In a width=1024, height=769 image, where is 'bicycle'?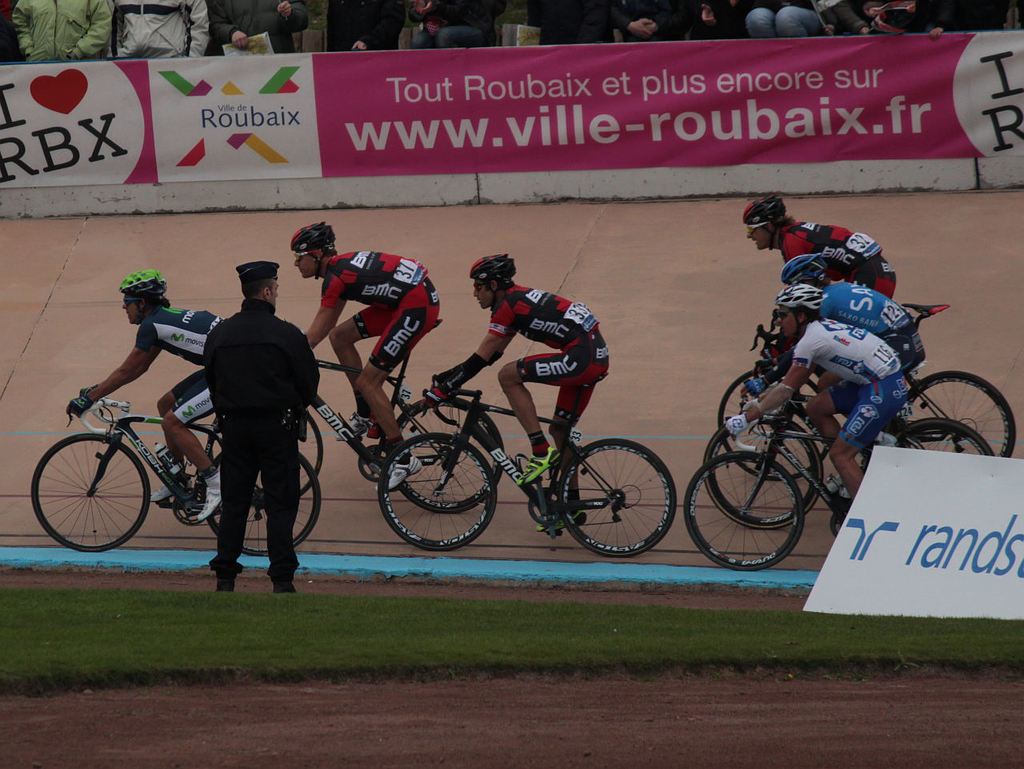
379:390:678:559.
